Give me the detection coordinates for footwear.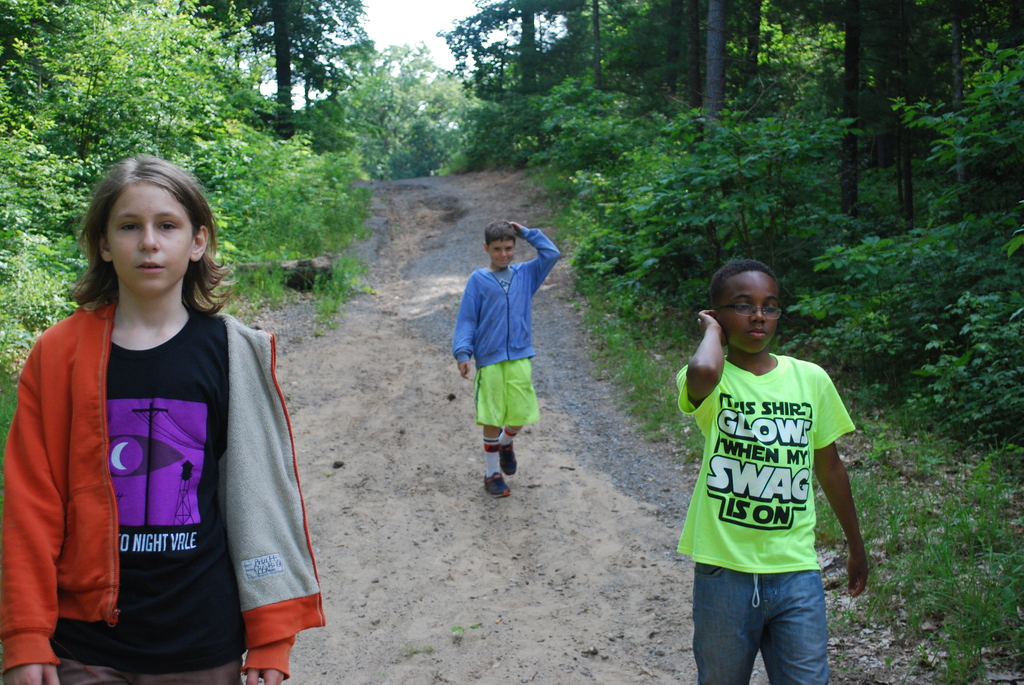
(x1=499, y1=429, x2=518, y2=476).
